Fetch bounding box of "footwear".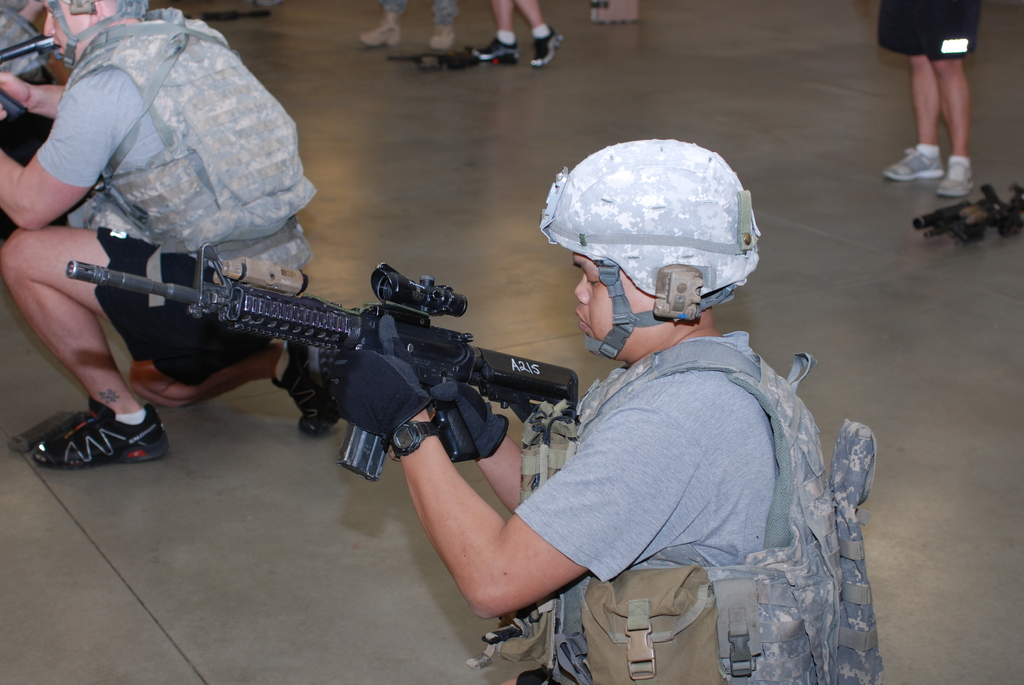
Bbox: x1=359 y1=17 x2=399 y2=42.
